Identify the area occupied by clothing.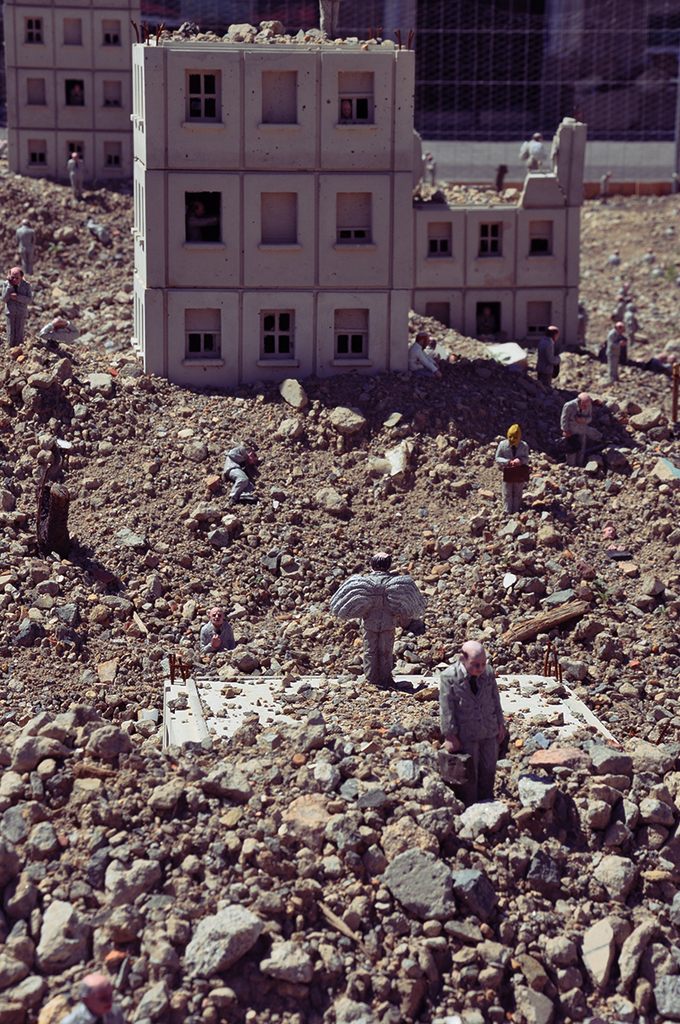
Area: {"left": 559, "top": 397, "right": 600, "bottom": 458}.
